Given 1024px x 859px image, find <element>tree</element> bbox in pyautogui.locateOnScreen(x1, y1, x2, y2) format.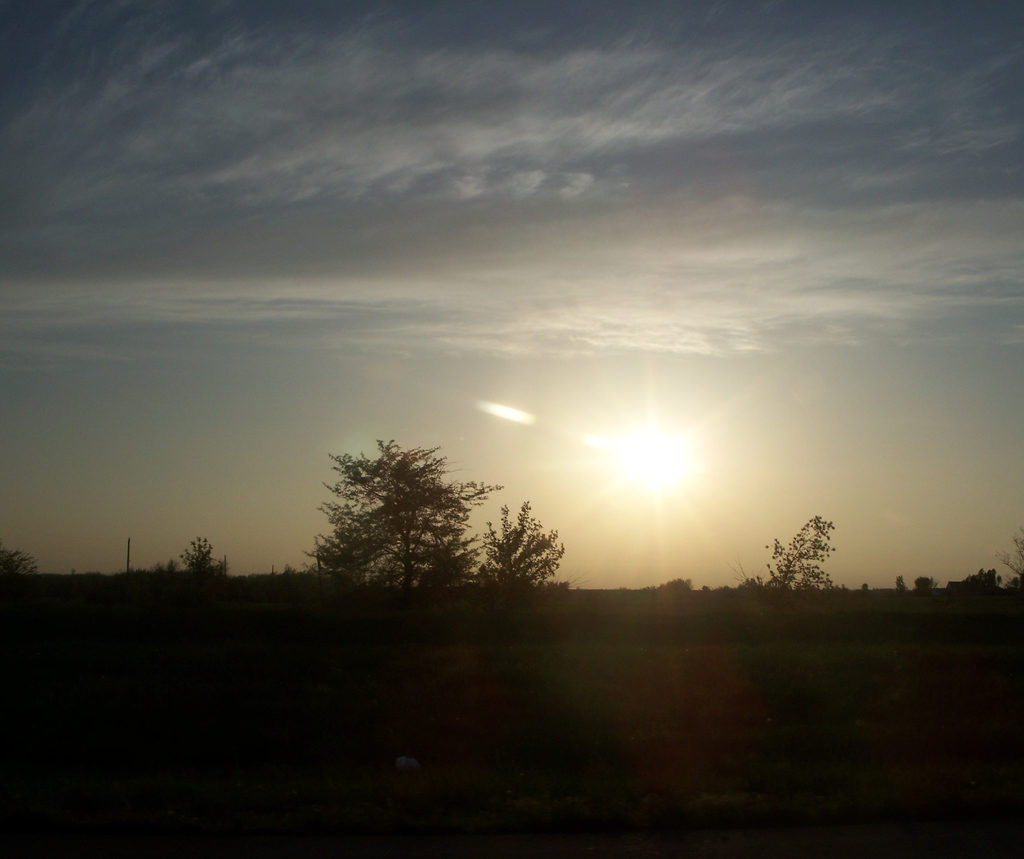
pyautogui.locateOnScreen(479, 501, 568, 600).
